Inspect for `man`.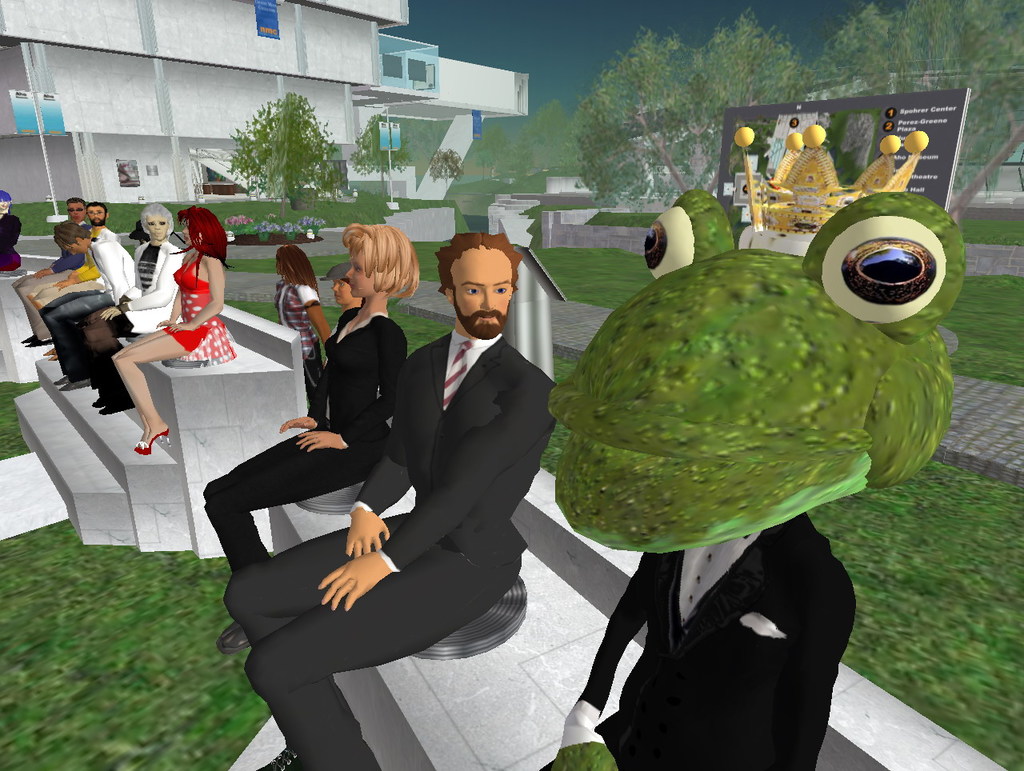
Inspection: 219, 212, 545, 754.
